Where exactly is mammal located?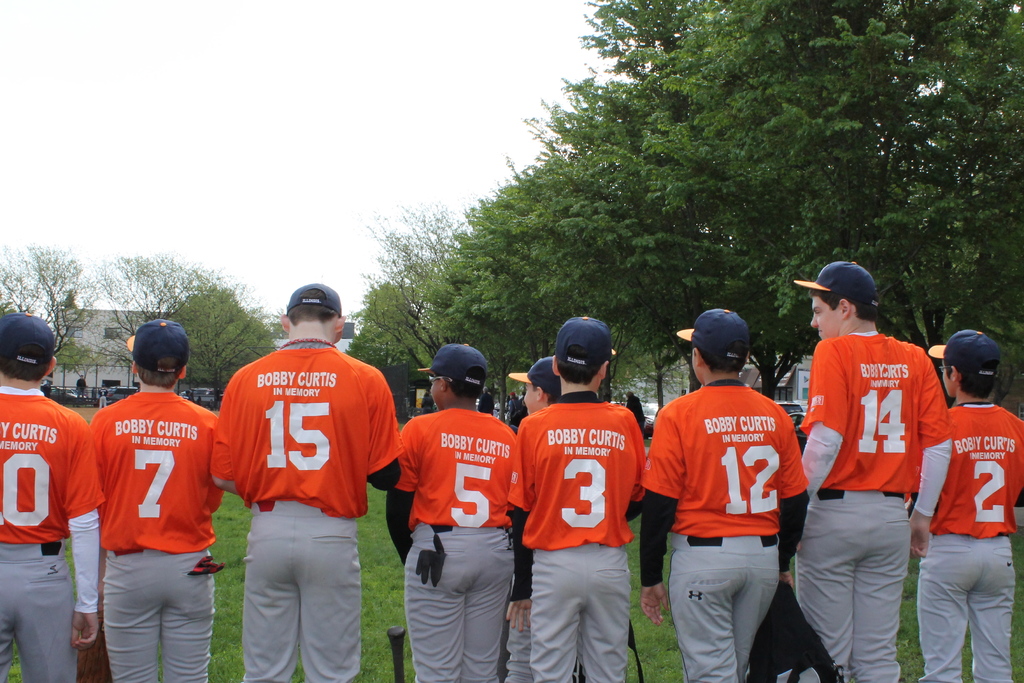
Its bounding box is [left=640, top=311, right=806, bottom=682].
